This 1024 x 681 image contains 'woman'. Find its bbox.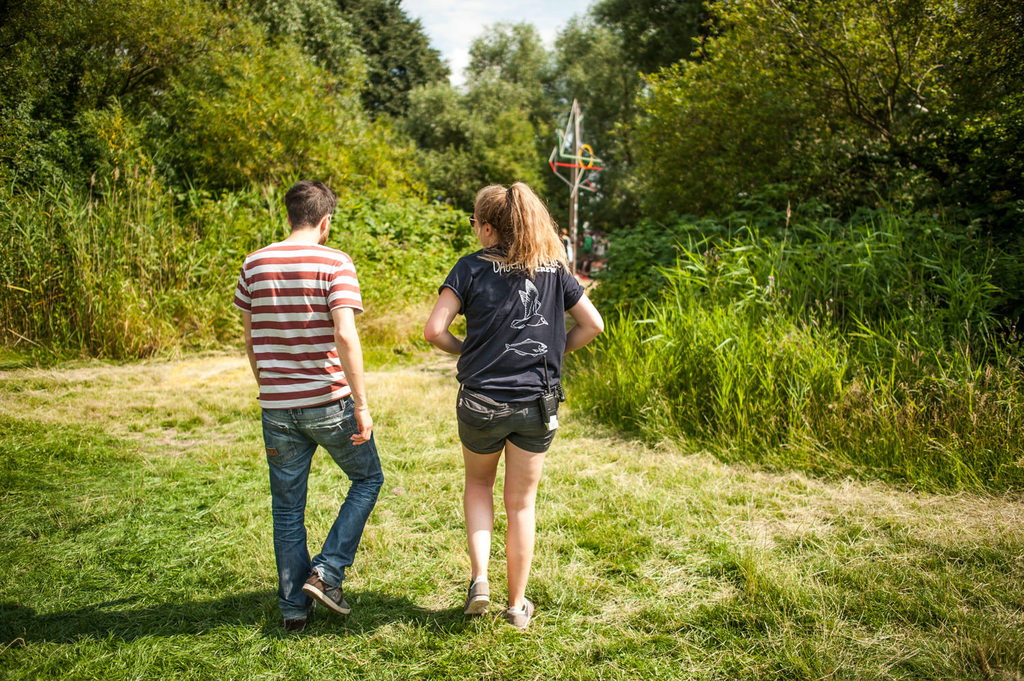
(423, 173, 596, 631).
